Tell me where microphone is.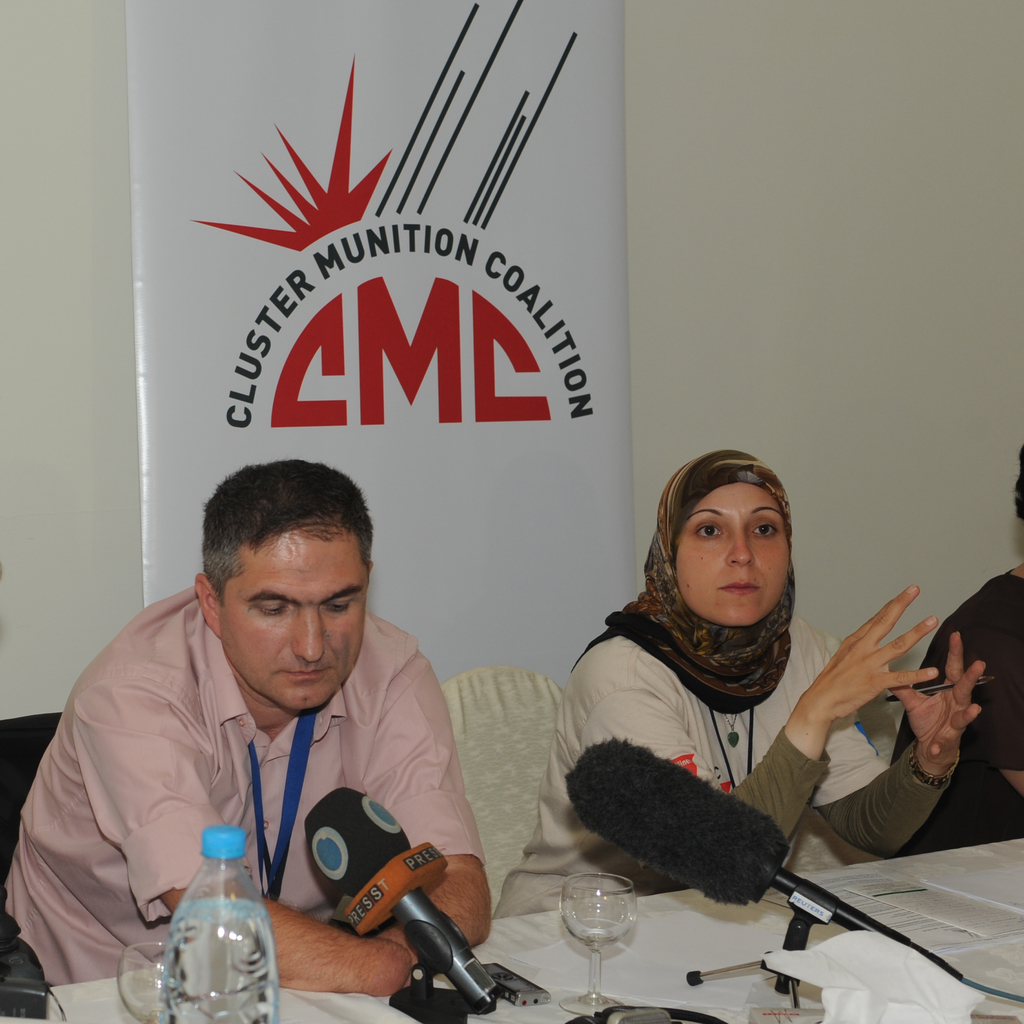
microphone is at x1=314, y1=840, x2=477, y2=1005.
